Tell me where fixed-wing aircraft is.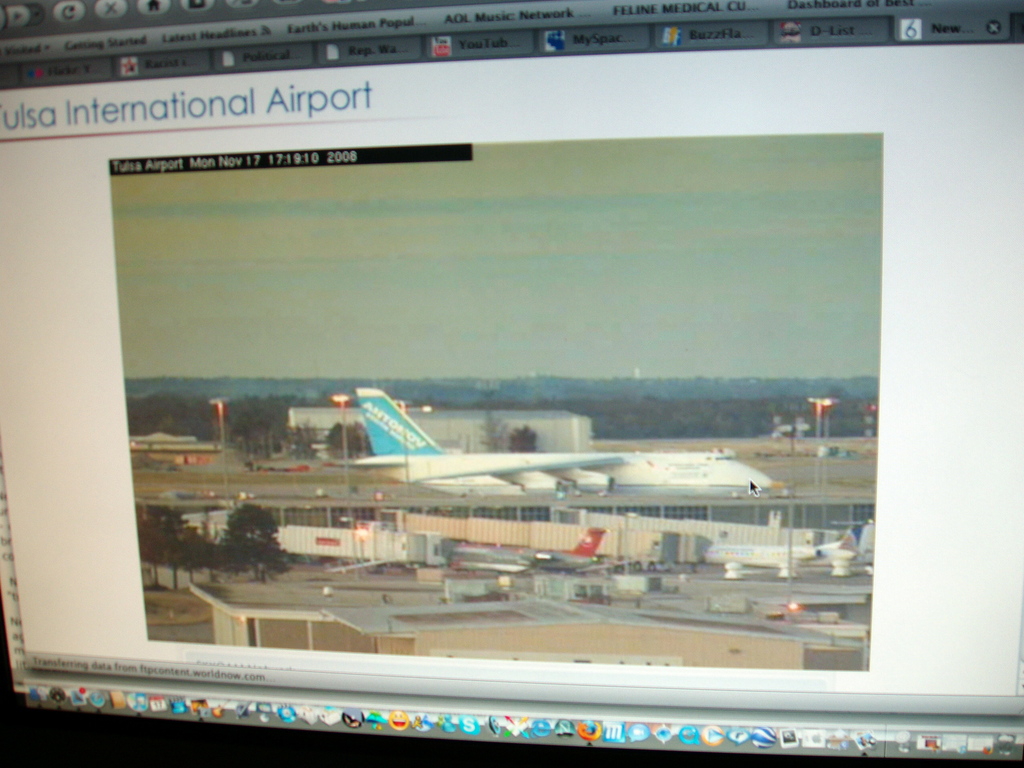
fixed-wing aircraft is at {"left": 694, "top": 516, "right": 870, "bottom": 572}.
